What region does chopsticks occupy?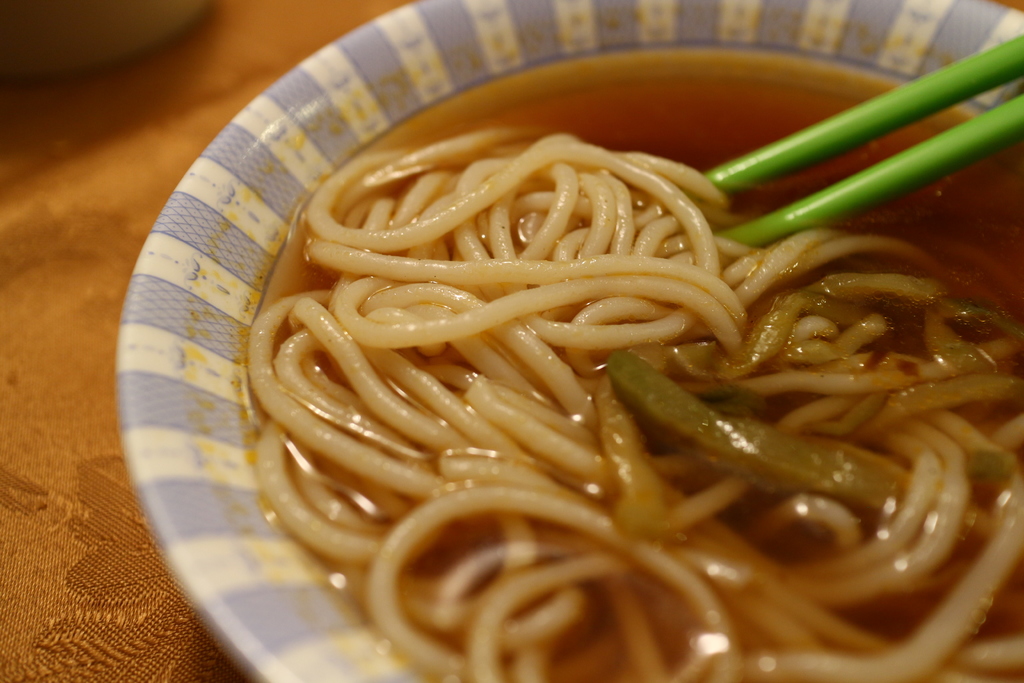
Rect(701, 31, 1023, 235).
